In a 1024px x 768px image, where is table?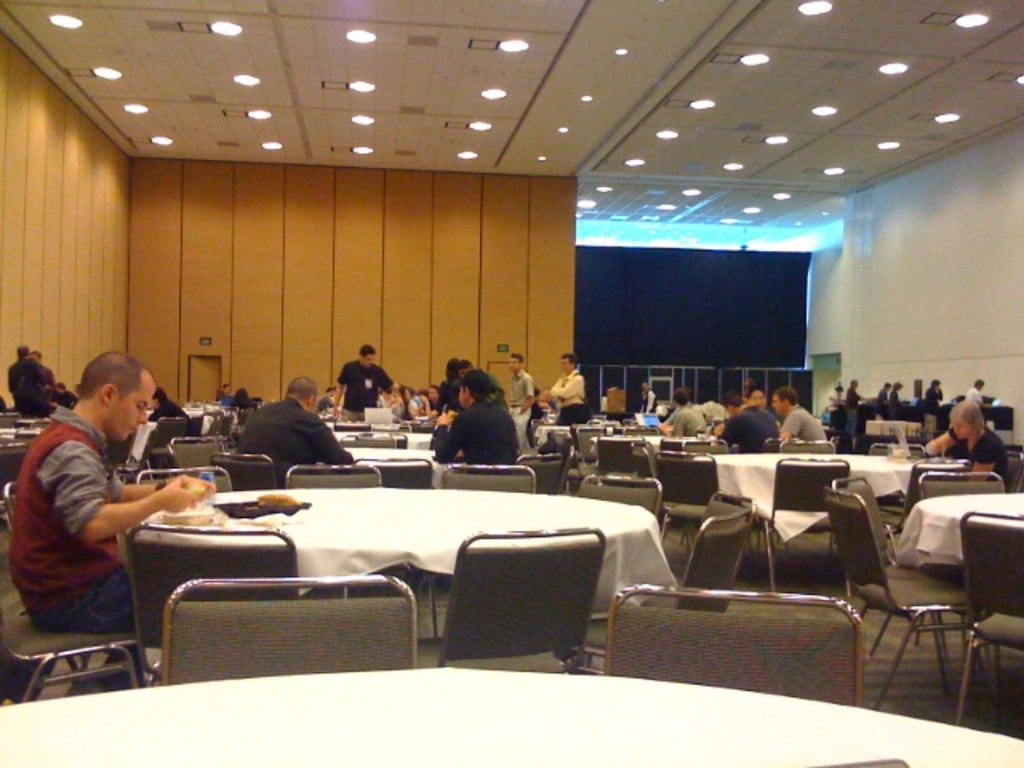
(x1=0, y1=661, x2=1022, y2=766).
